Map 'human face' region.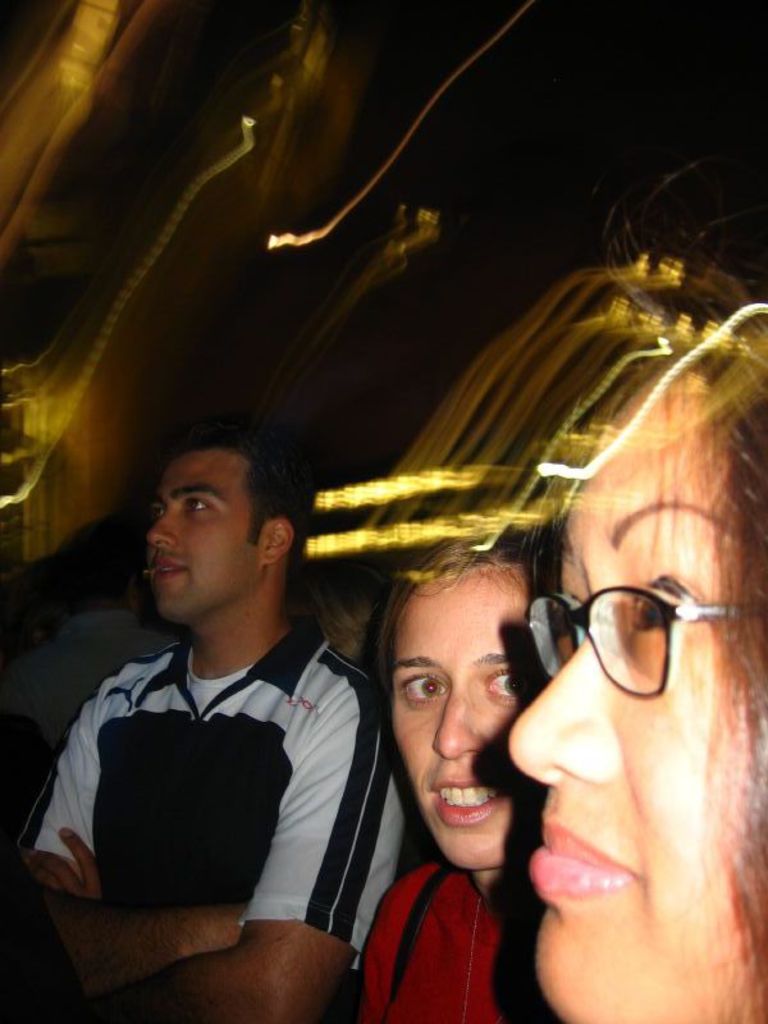
Mapped to [152, 453, 257, 621].
